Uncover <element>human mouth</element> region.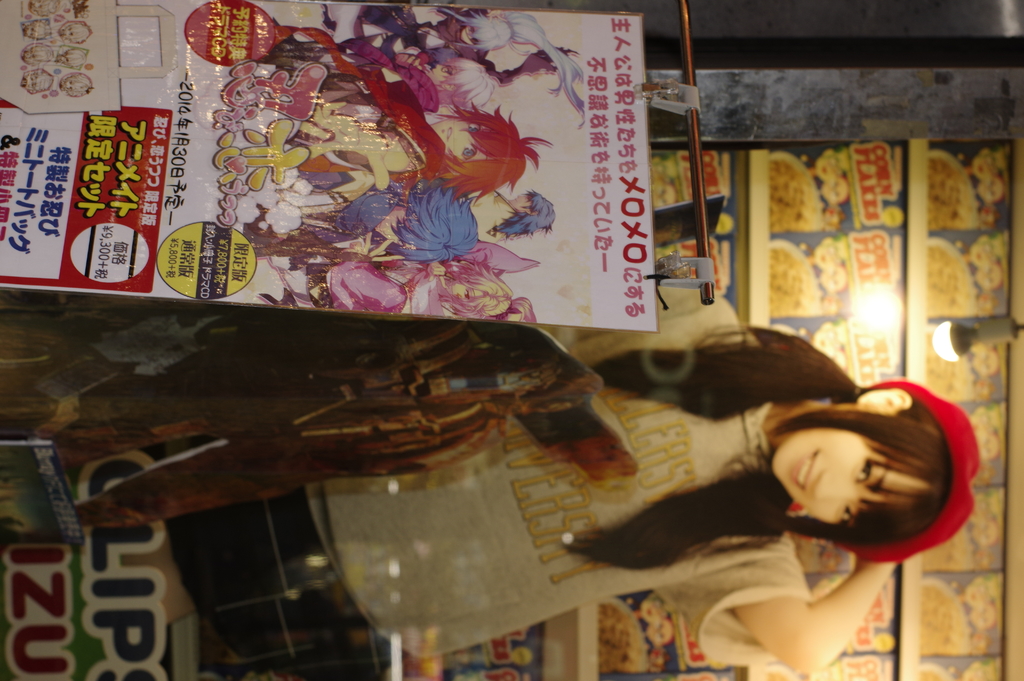
Uncovered: x1=447 y1=127 x2=453 y2=142.
